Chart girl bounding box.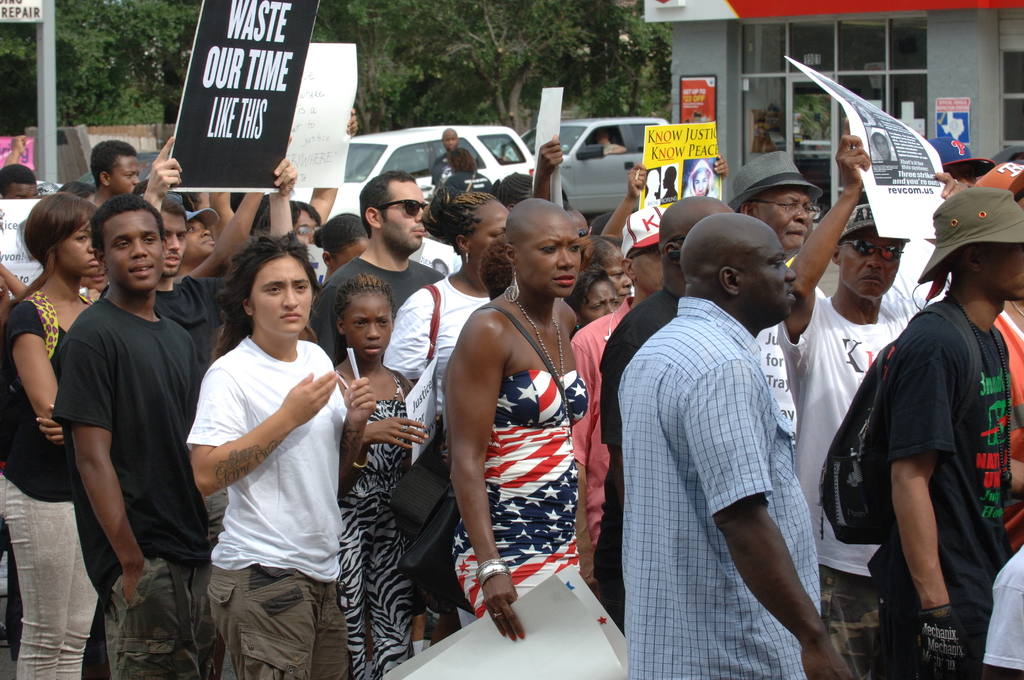
Charted: bbox=[180, 238, 373, 679].
